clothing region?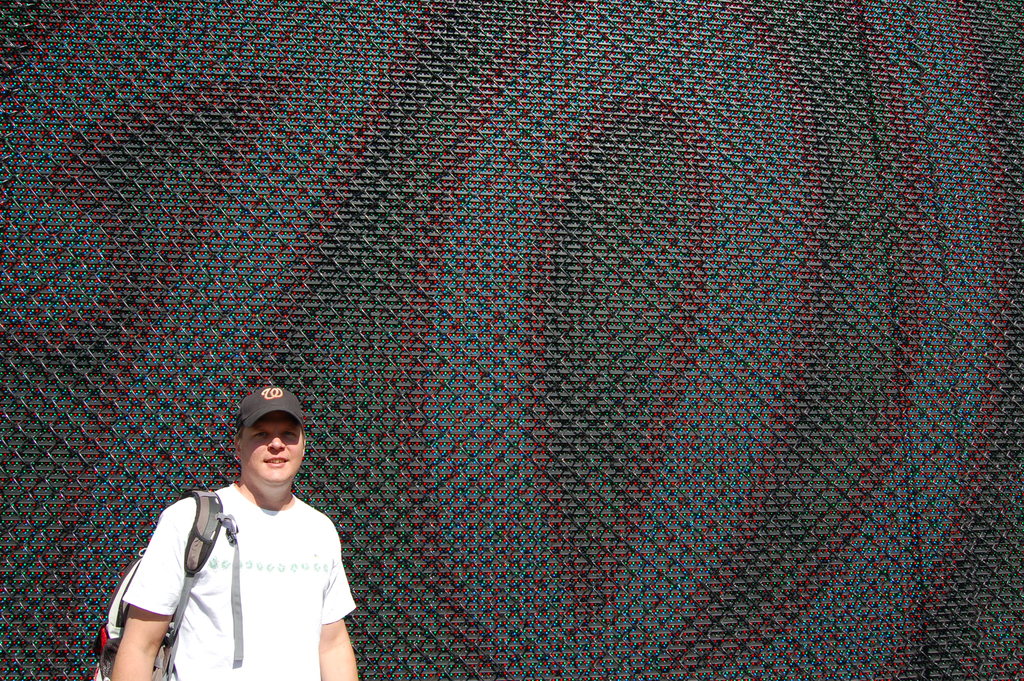
l=112, t=471, r=353, b=670
